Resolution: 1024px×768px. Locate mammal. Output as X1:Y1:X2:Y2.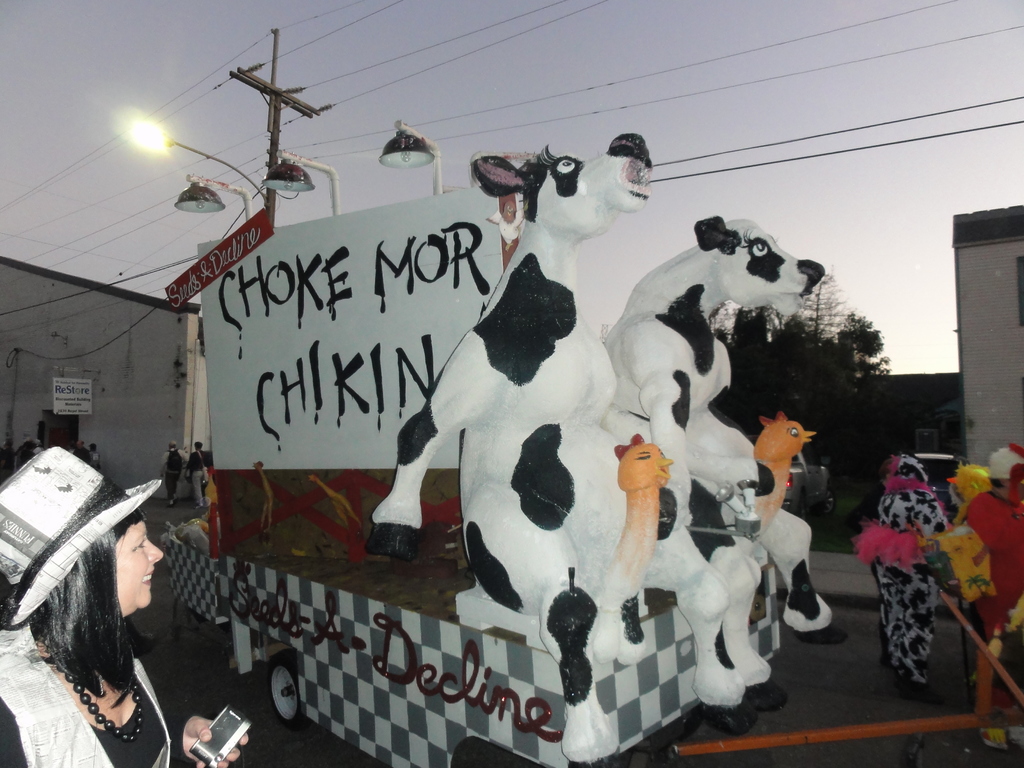
867:454:952:696.
